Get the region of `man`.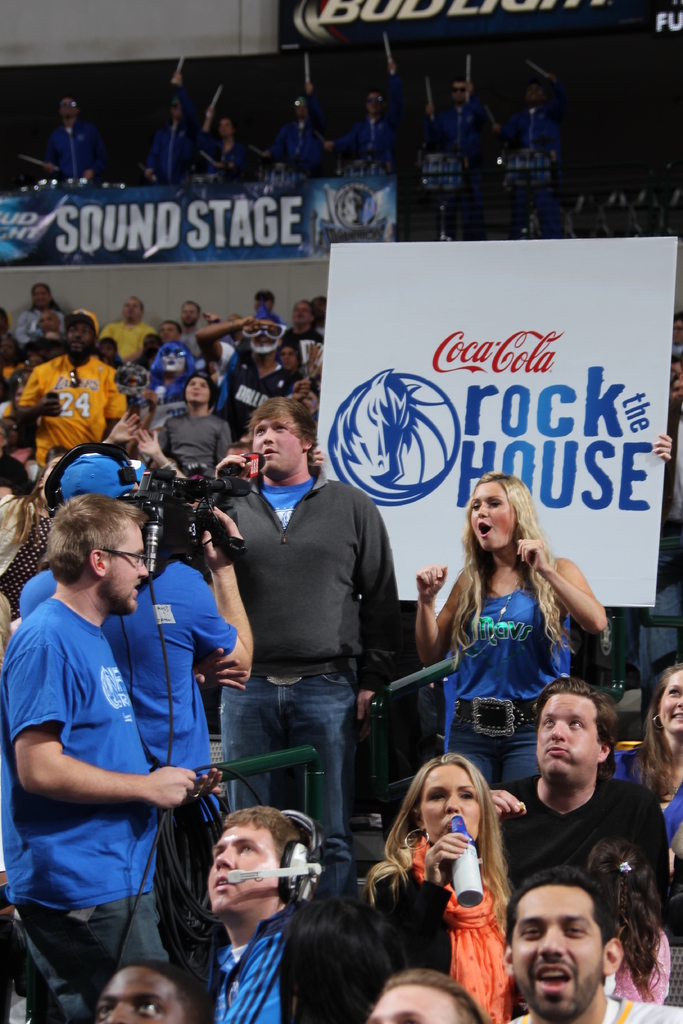
rect(318, 84, 415, 158).
